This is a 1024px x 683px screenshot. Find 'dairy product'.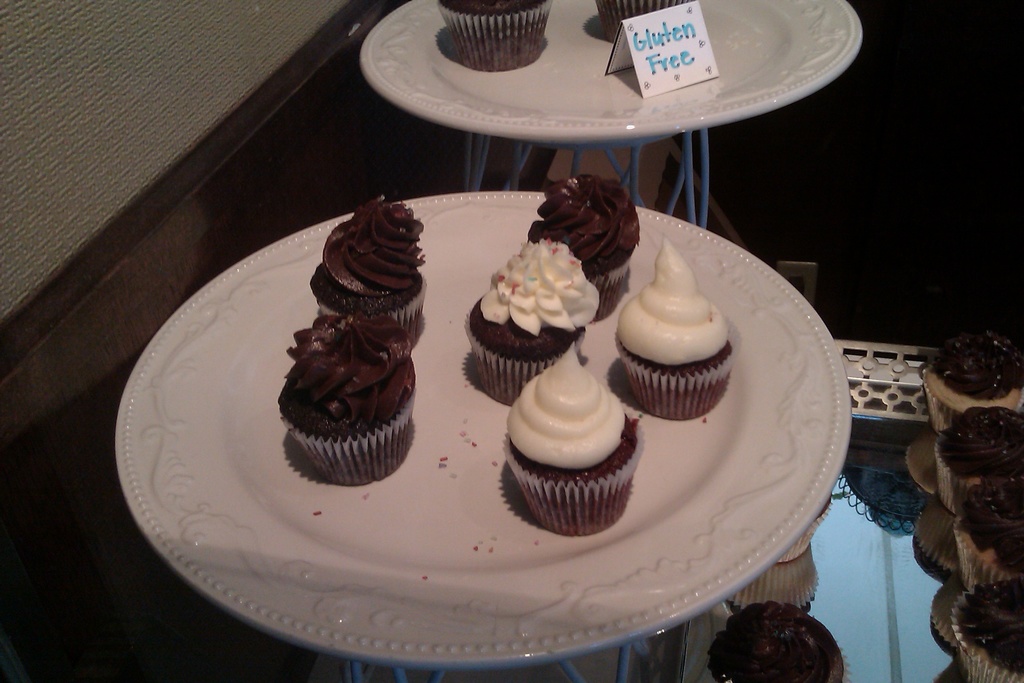
Bounding box: (504, 238, 594, 352).
